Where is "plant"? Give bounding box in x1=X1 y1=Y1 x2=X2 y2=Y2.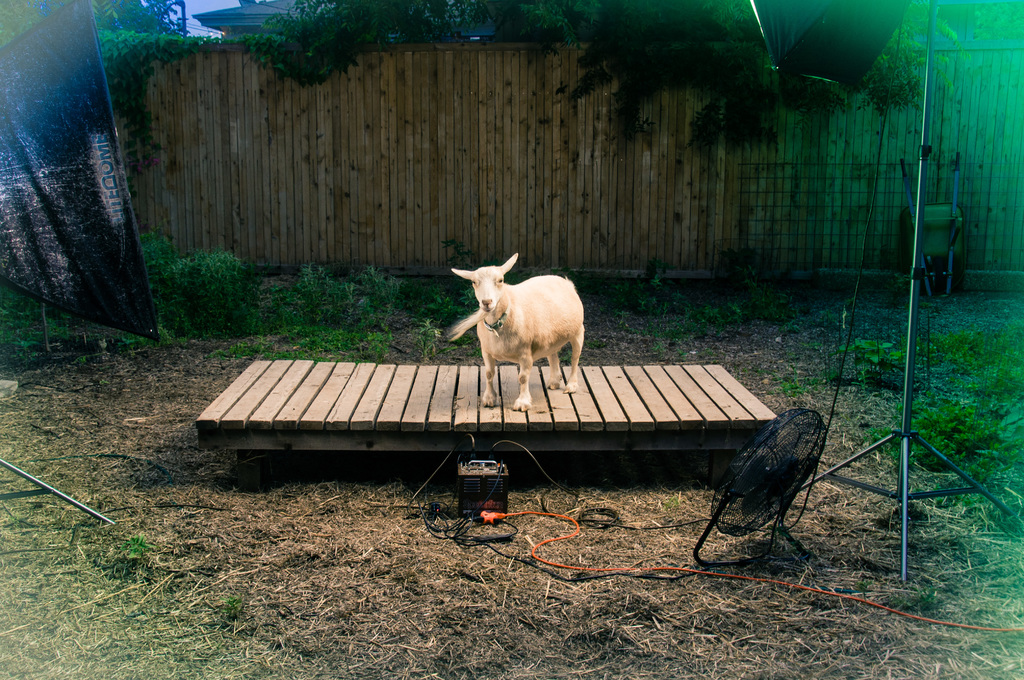
x1=872 y1=583 x2=951 y2=607.
